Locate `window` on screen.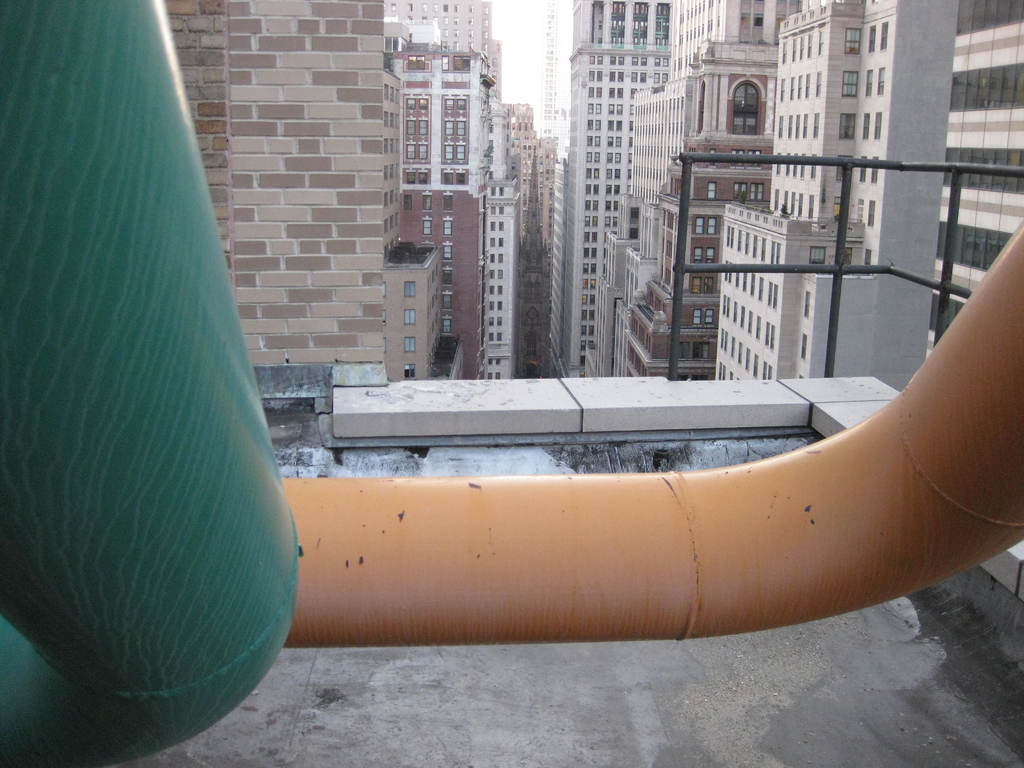
On screen at 837:159:852:183.
